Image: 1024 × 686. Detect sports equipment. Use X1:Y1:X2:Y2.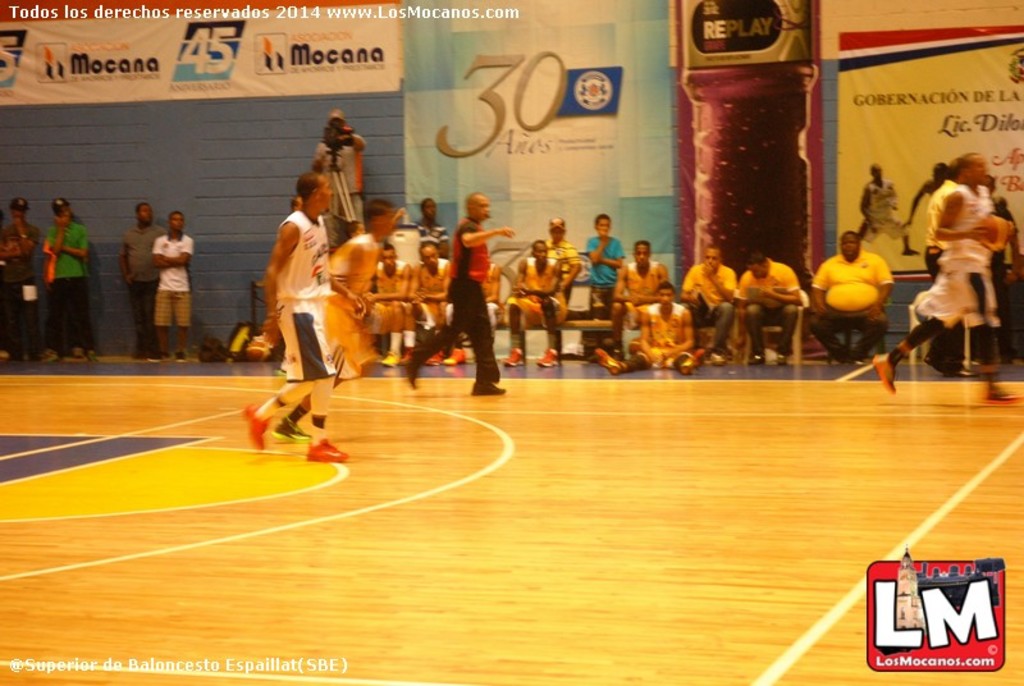
303:436:348:465.
